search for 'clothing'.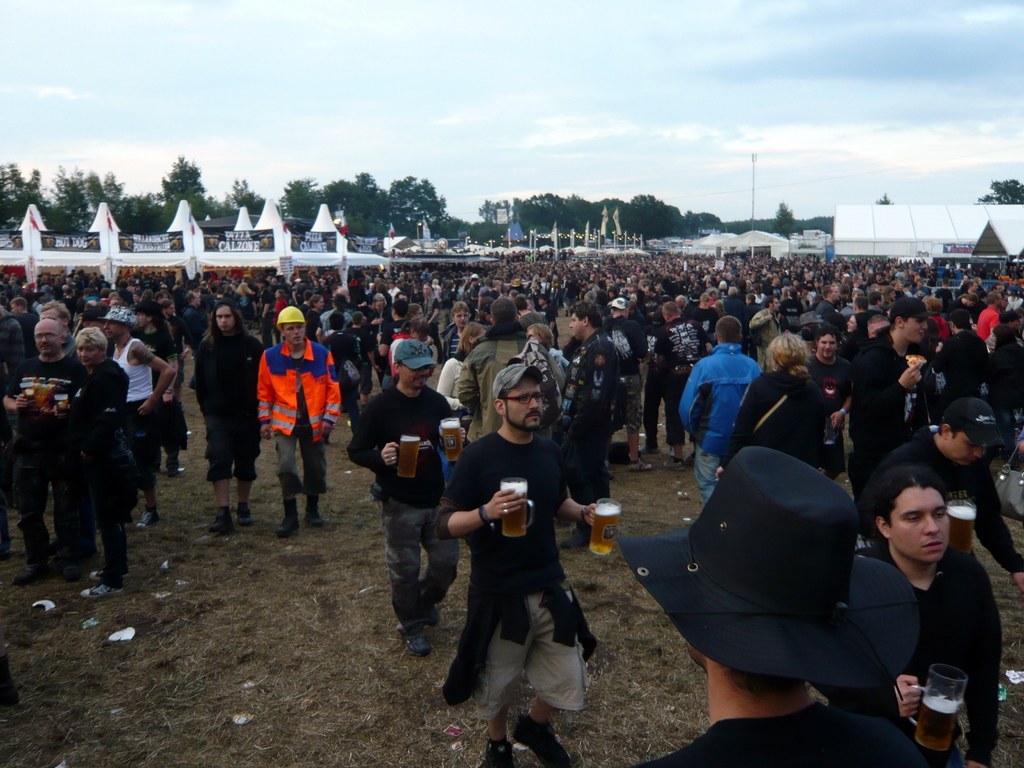
Found at 929 332 995 417.
